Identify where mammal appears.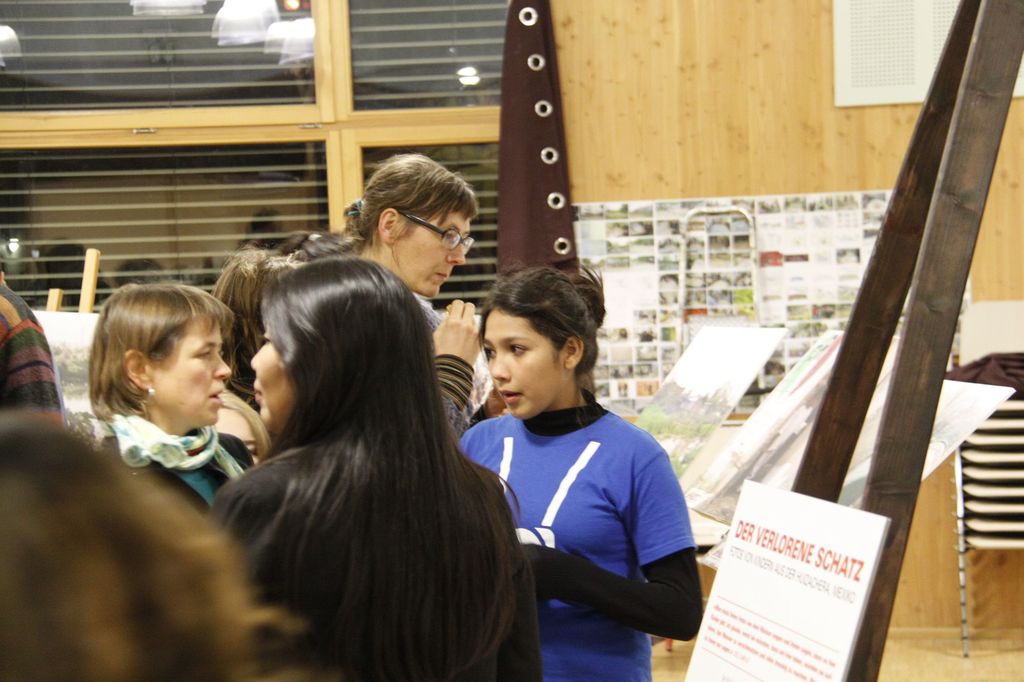
Appears at [x1=0, y1=269, x2=61, y2=422].
